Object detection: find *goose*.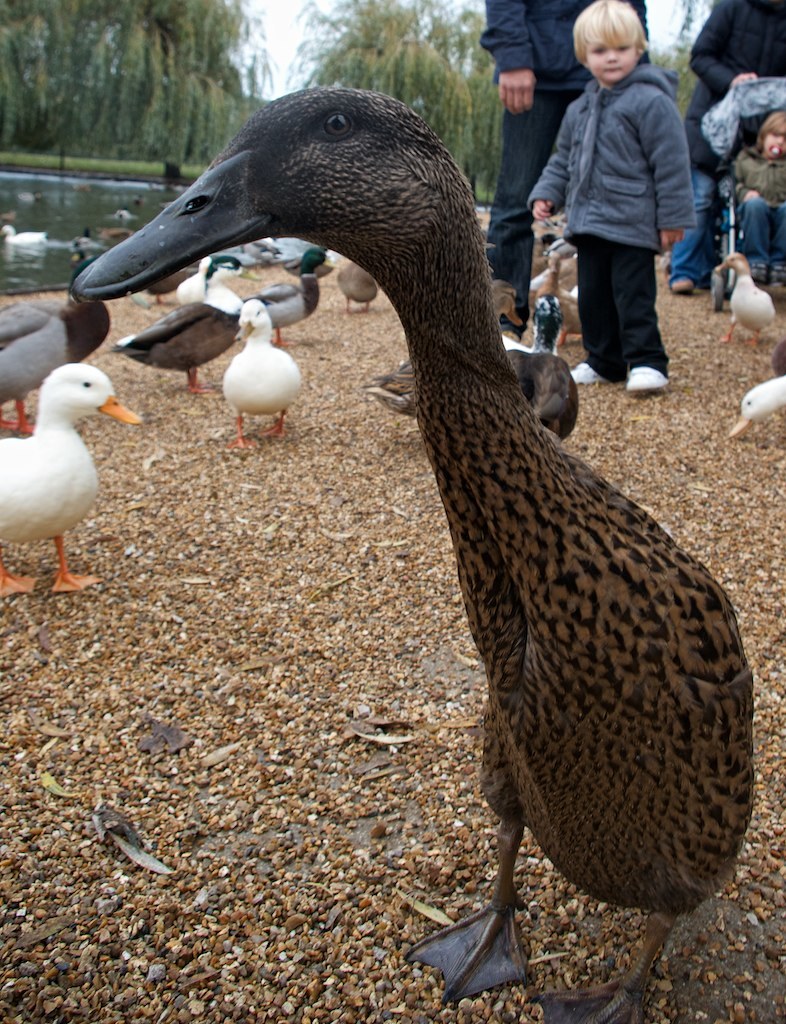
box(0, 228, 116, 433).
